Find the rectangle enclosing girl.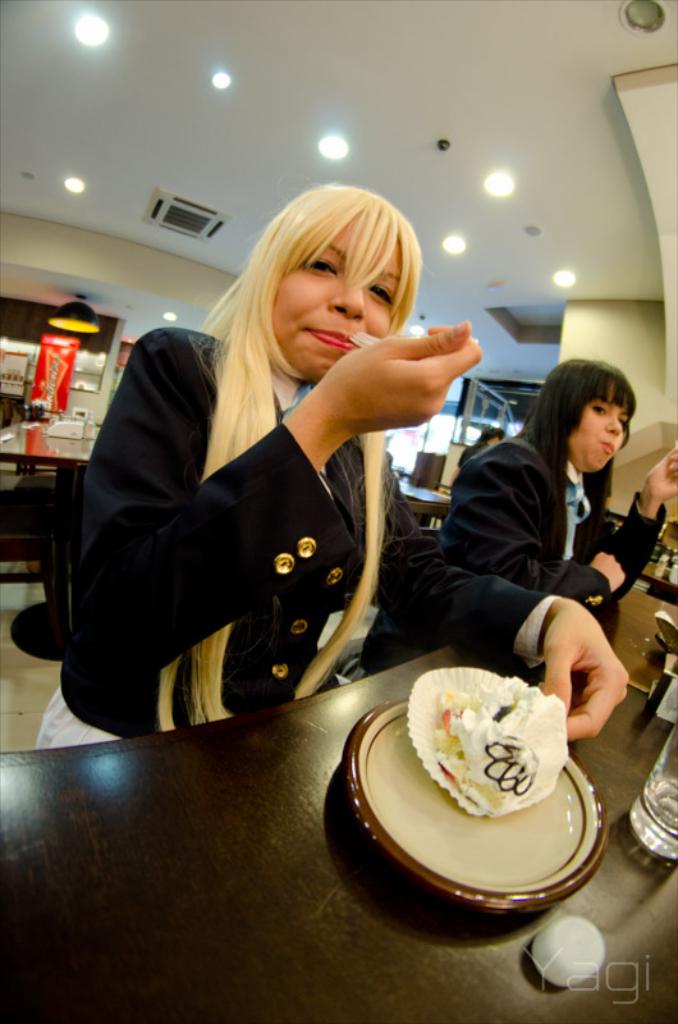
[left=354, top=353, right=677, bottom=676].
